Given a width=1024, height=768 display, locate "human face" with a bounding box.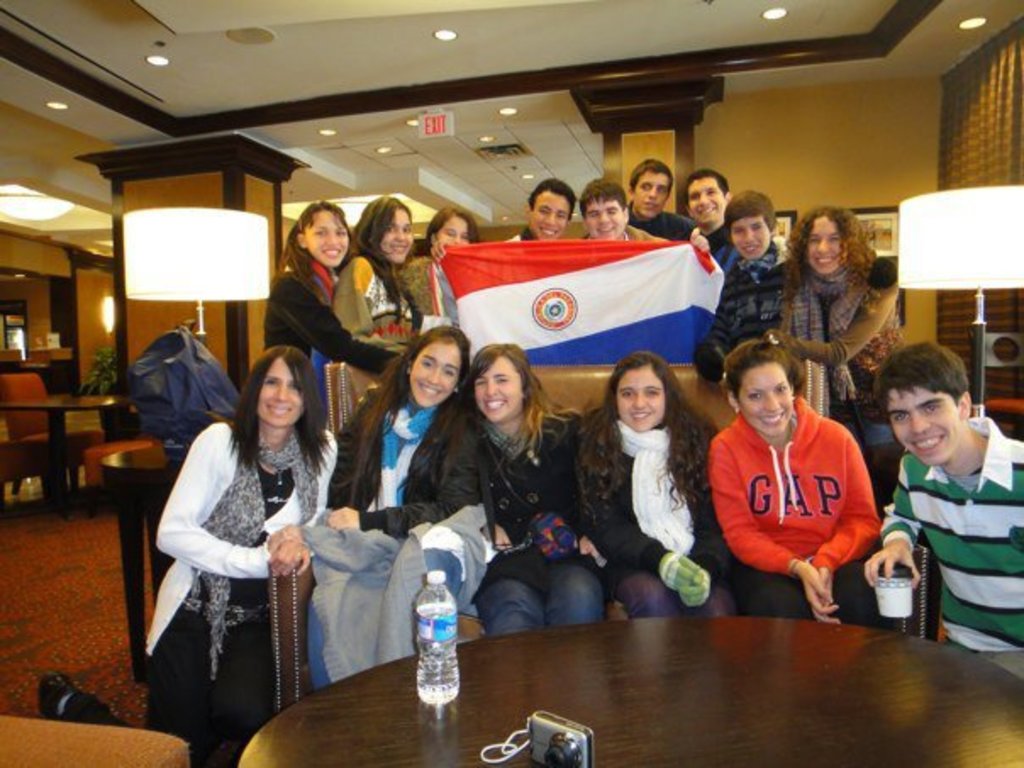
Located: locate(383, 209, 412, 264).
